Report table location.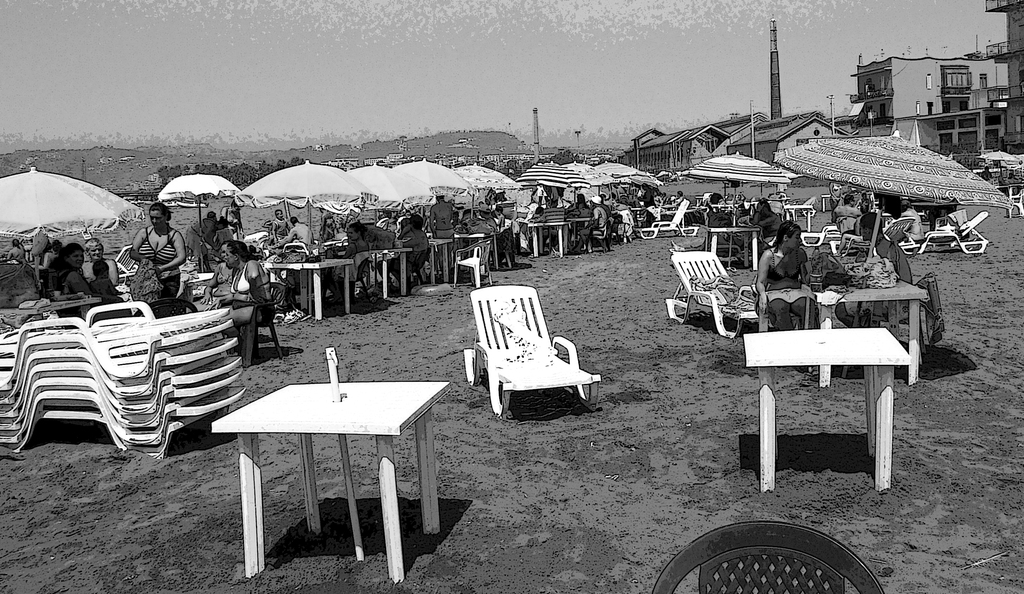
Report: select_region(430, 235, 456, 286).
